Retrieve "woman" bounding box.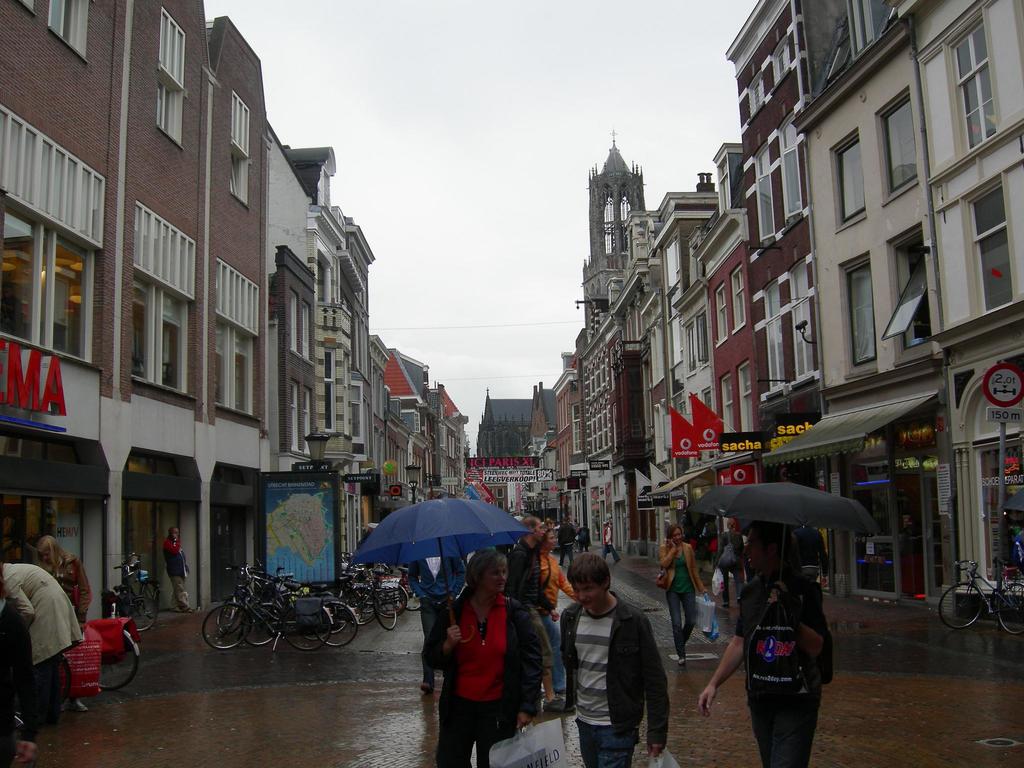
Bounding box: bbox=[659, 525, 708, 662].
